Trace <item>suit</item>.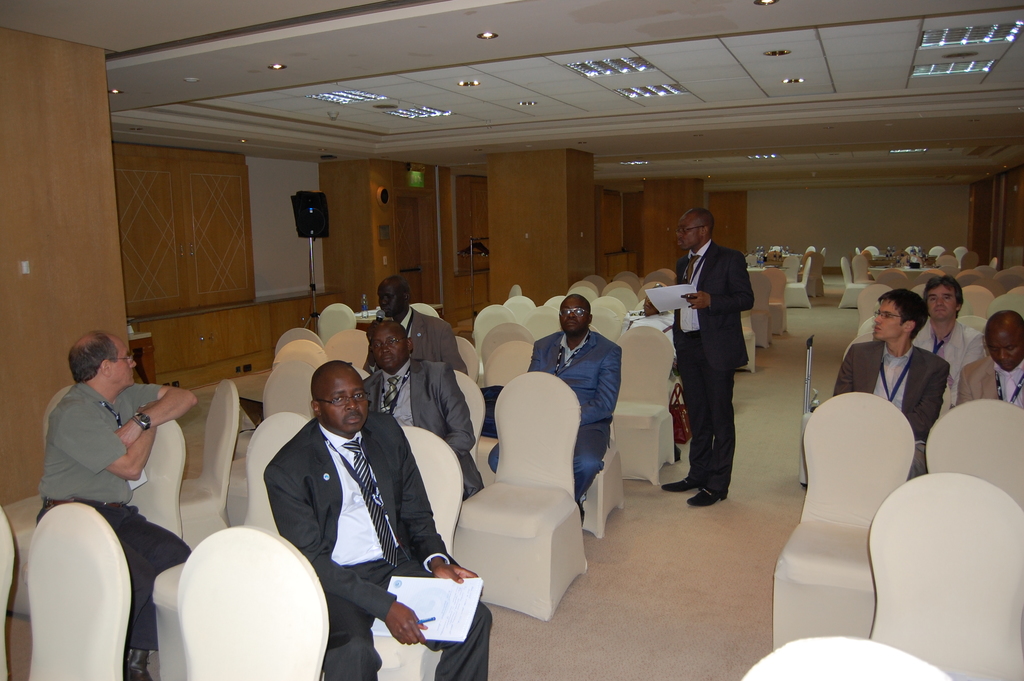
Traced to crop(364, 357, 486, 500).
